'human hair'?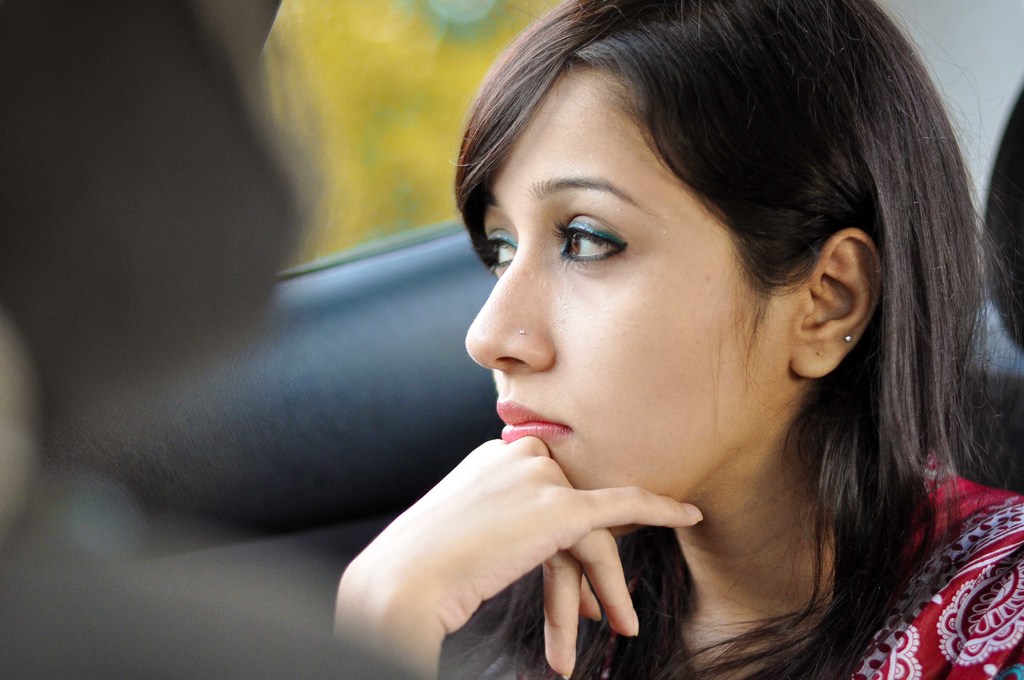
(350,13,963,633)
